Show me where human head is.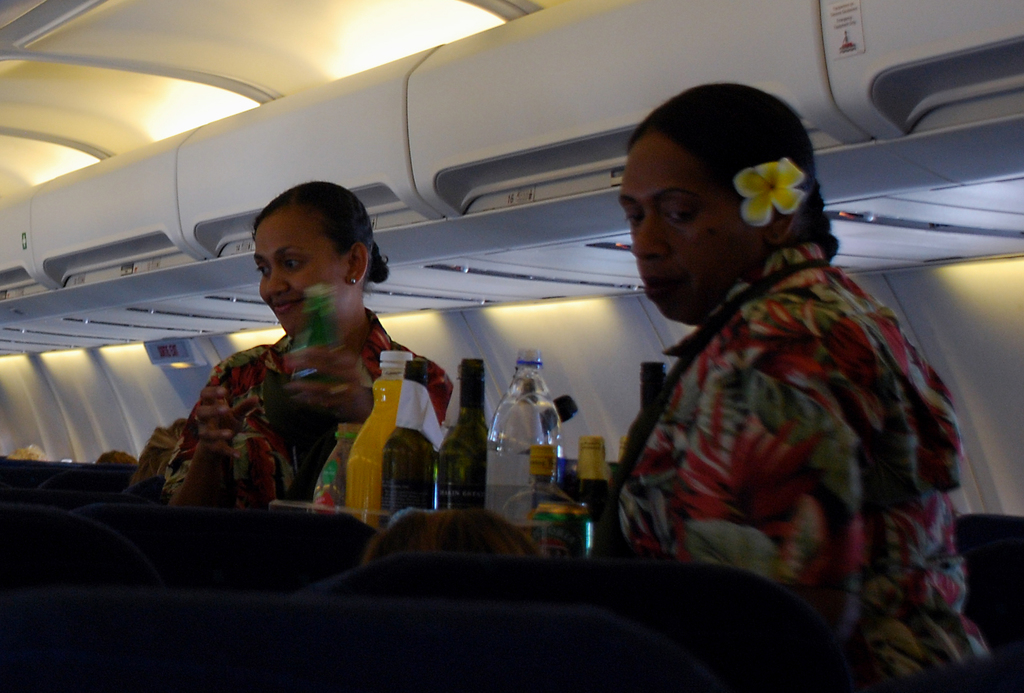
human head is at [x1=252, y1=178, x2=392, y2=346].
